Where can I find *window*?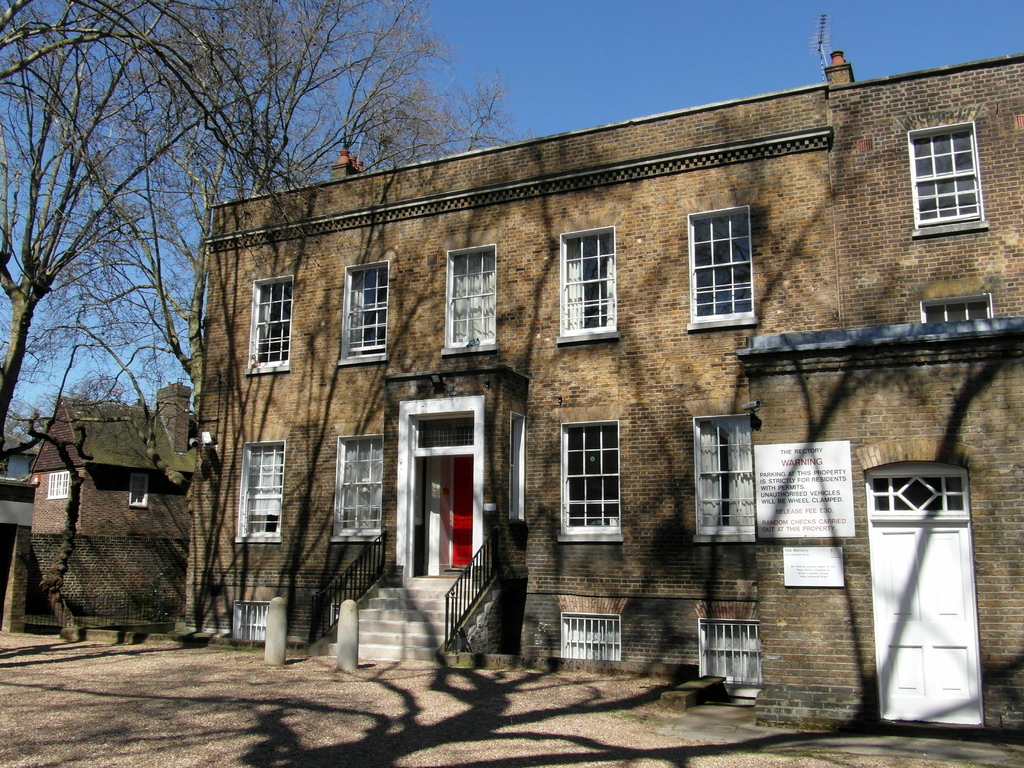
You can find it at (49, 471, 70, 499).
